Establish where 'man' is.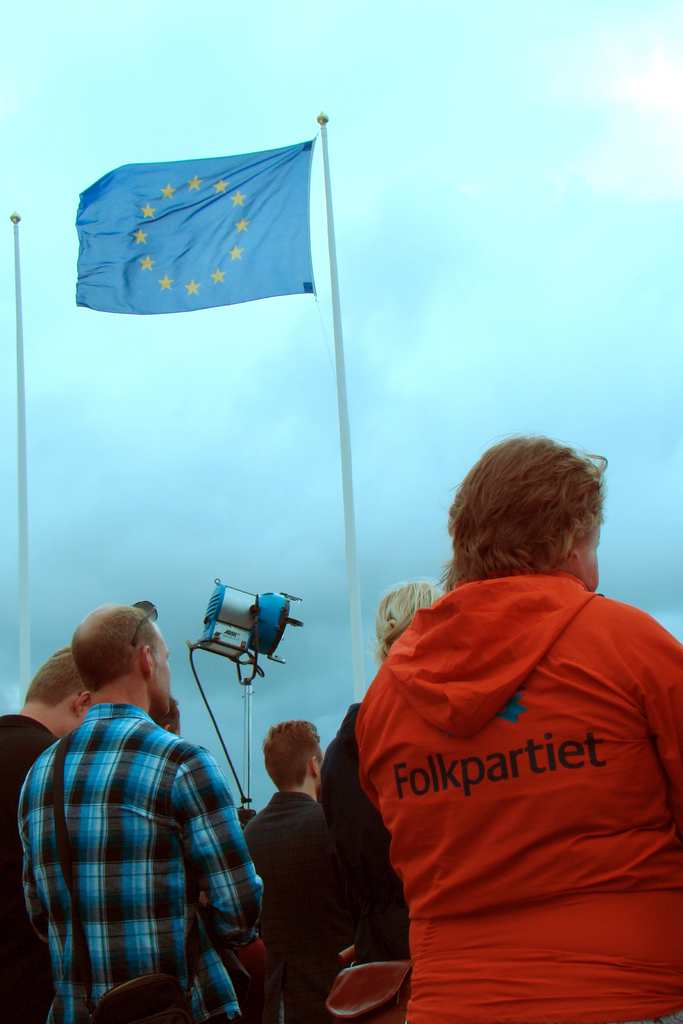
Established at [239, 714, 336, 1023].
